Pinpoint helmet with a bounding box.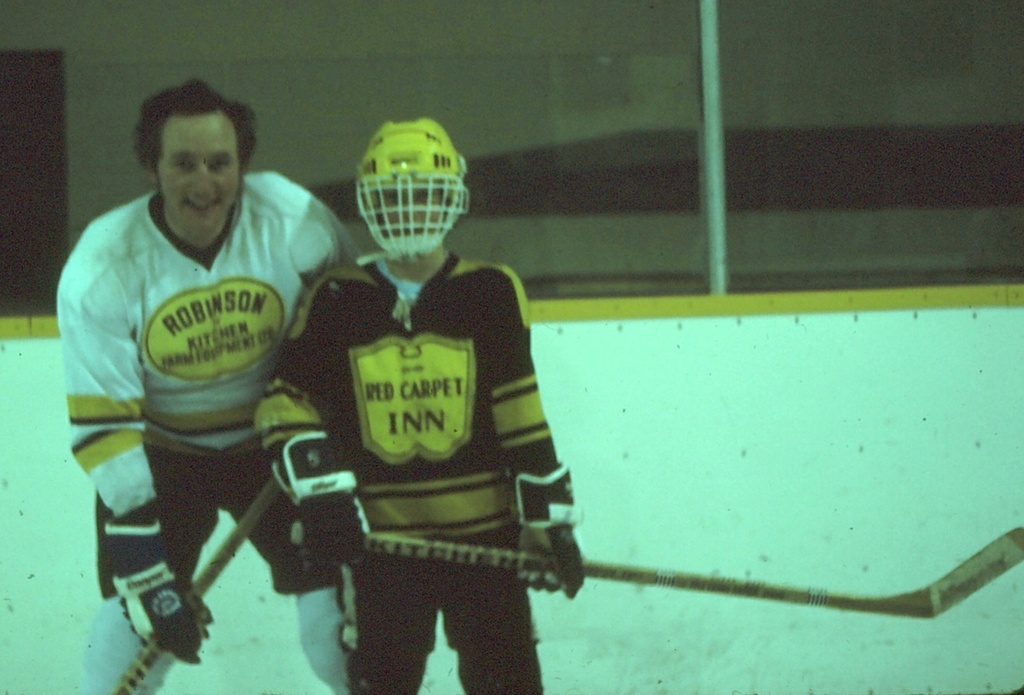
l=355, t=117, r=469, b=260.
